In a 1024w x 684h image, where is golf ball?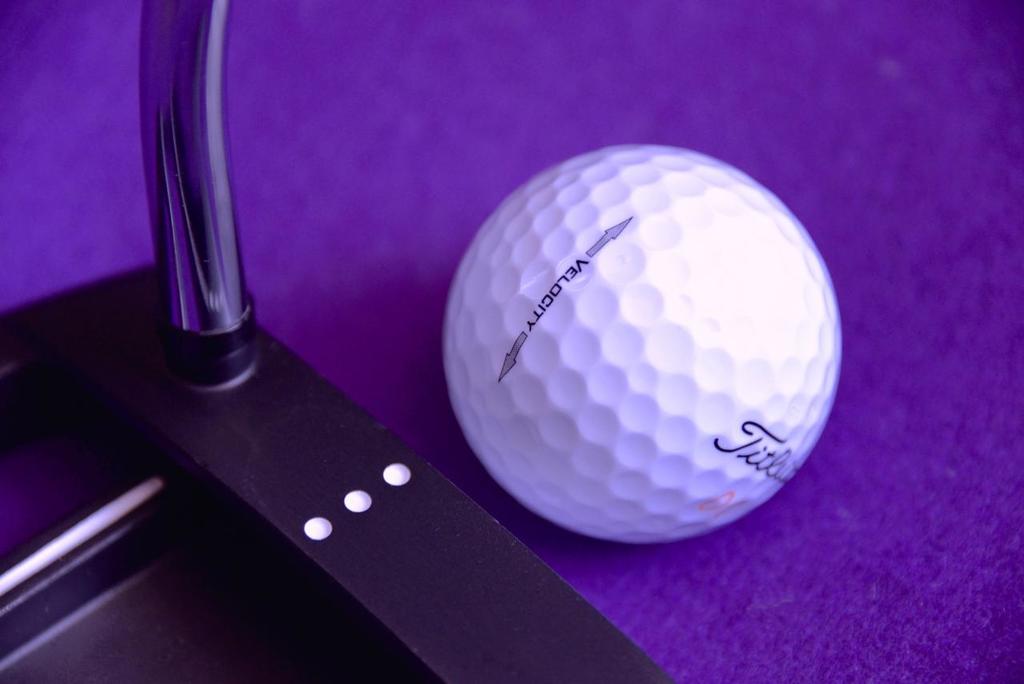
(x1=438, y1=140, x2=847, y2=559).
